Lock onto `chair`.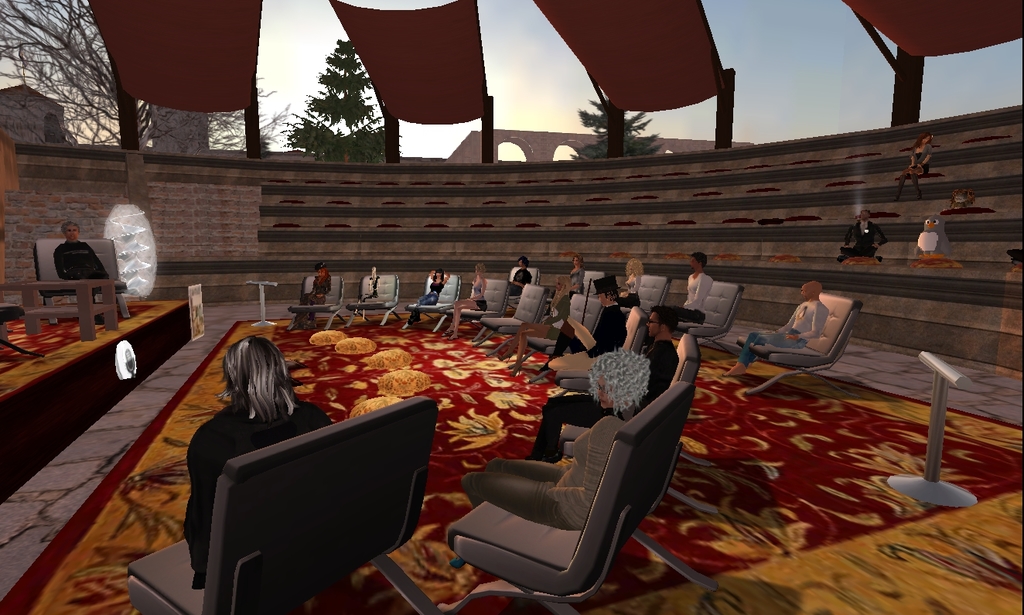
Locked: <bbox>476, 282, 551, 357</bbox>.
